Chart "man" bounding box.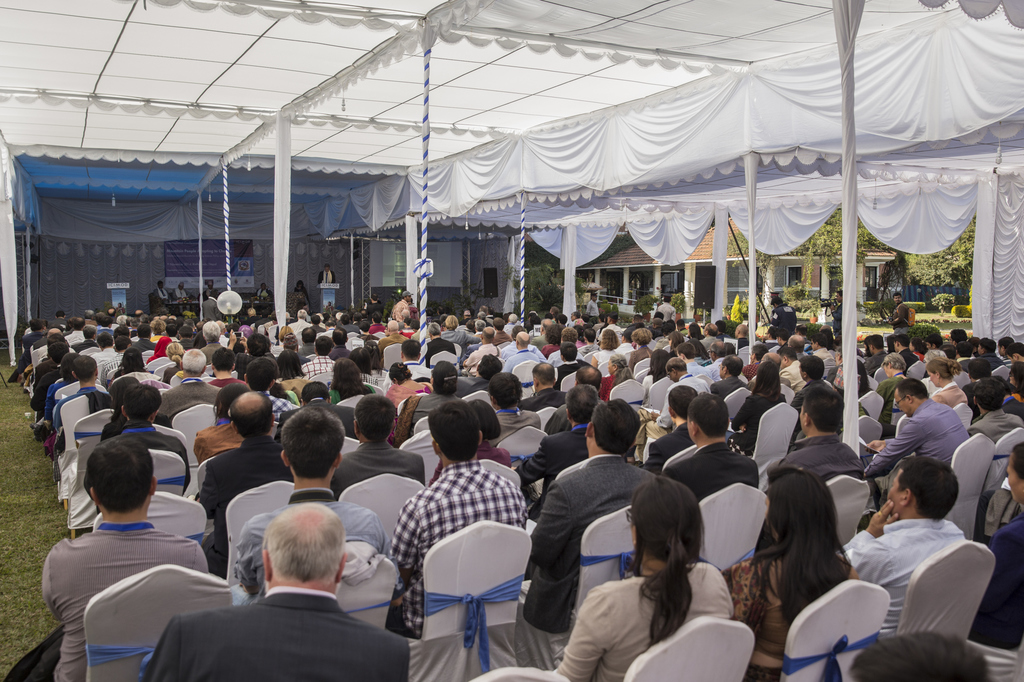
Charted: <box>204,395,292,578</box>.
